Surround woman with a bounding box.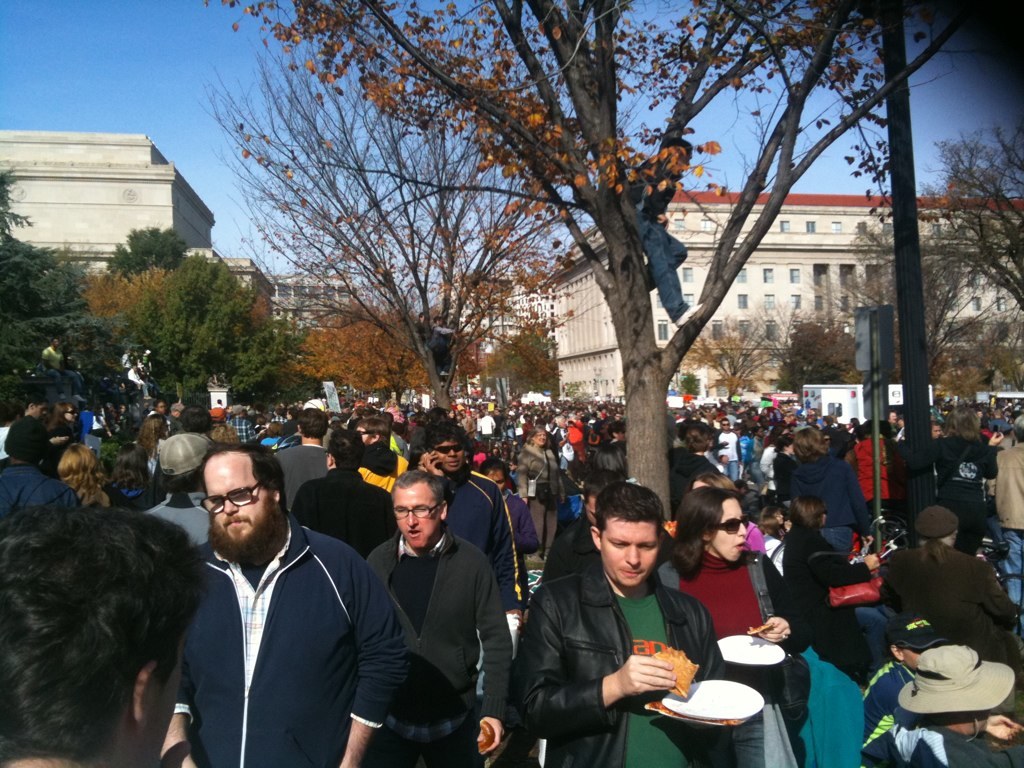
932/405/1003/552.
